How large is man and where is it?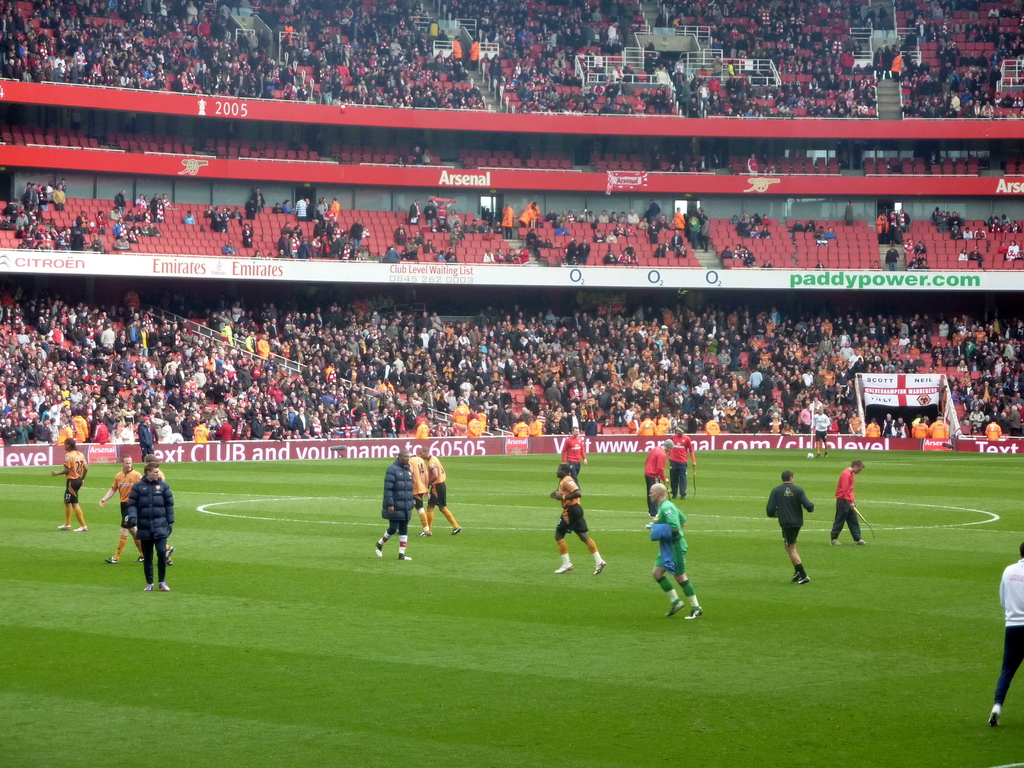
Bounding box: detection(210, 207, 219, 234).
